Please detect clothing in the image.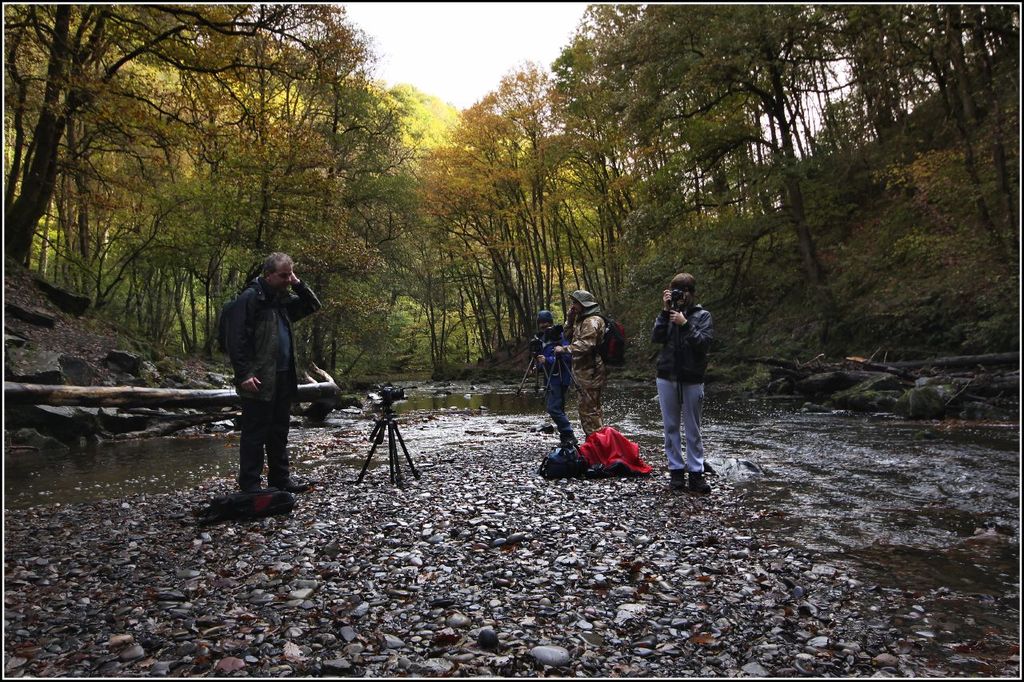
Rect(535, 333, 572, 417).
